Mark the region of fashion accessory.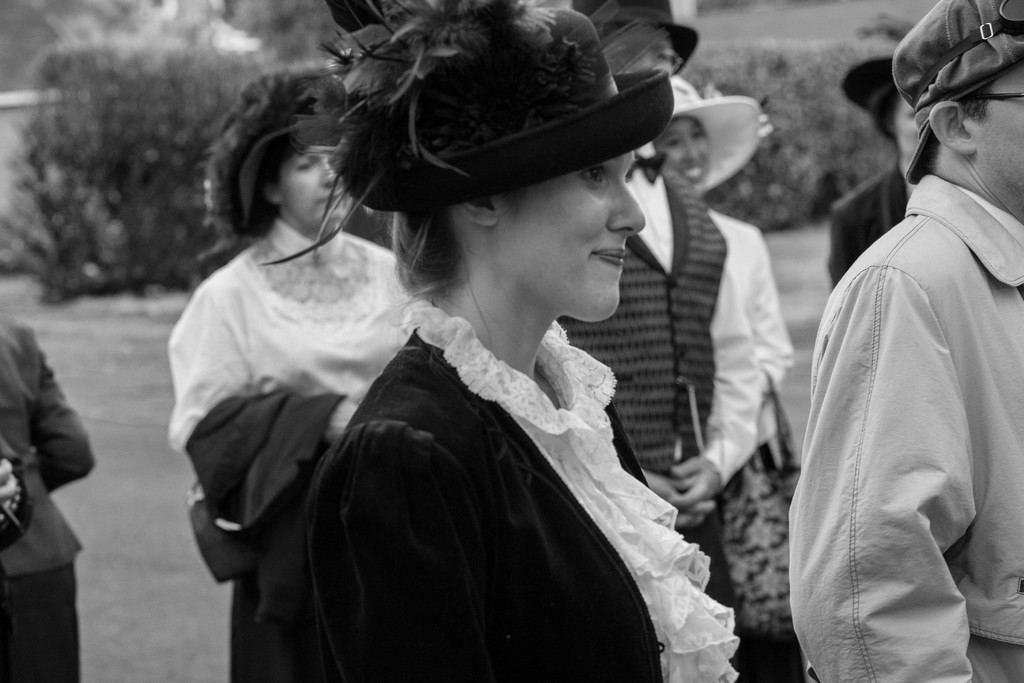
Region: [x1=607, y1=43, x2=687, y2=63].
